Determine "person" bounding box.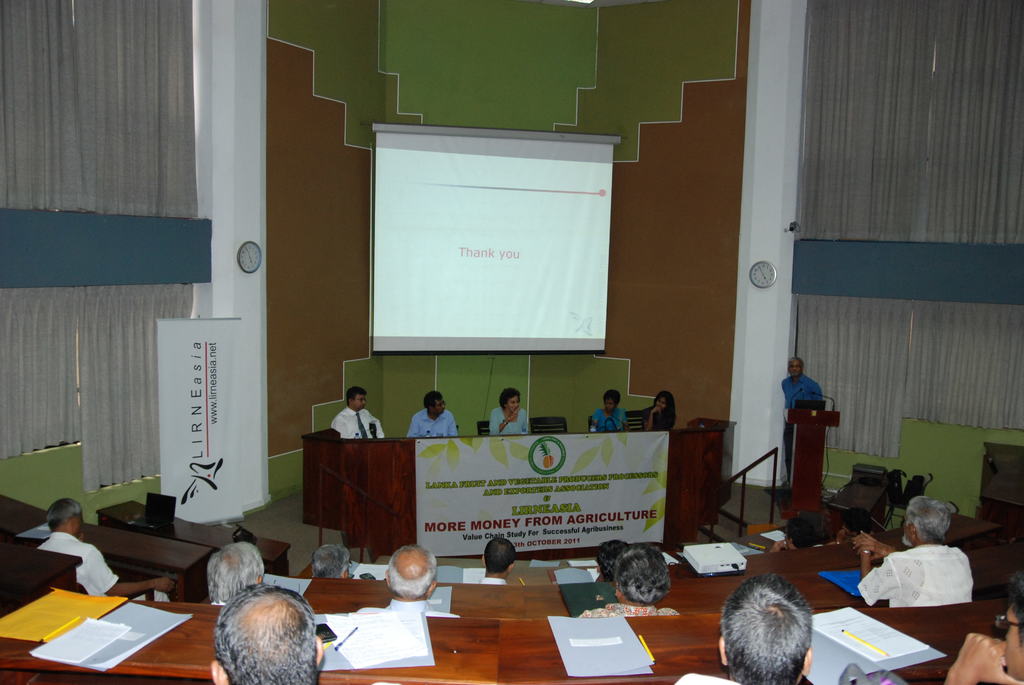
Determined: bbox(326, 387, 385, 468).
